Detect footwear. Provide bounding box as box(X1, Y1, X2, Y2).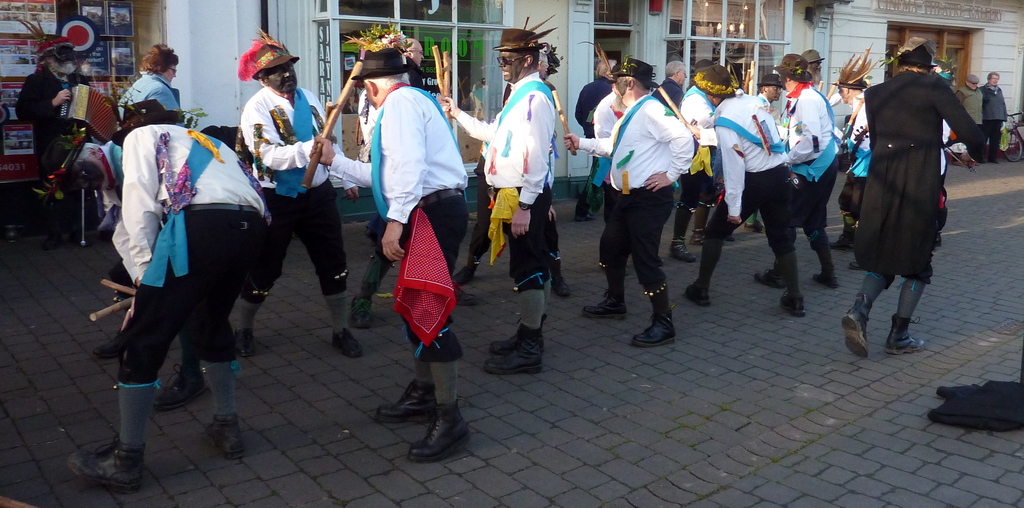
box(683, 281, 713, 308).
